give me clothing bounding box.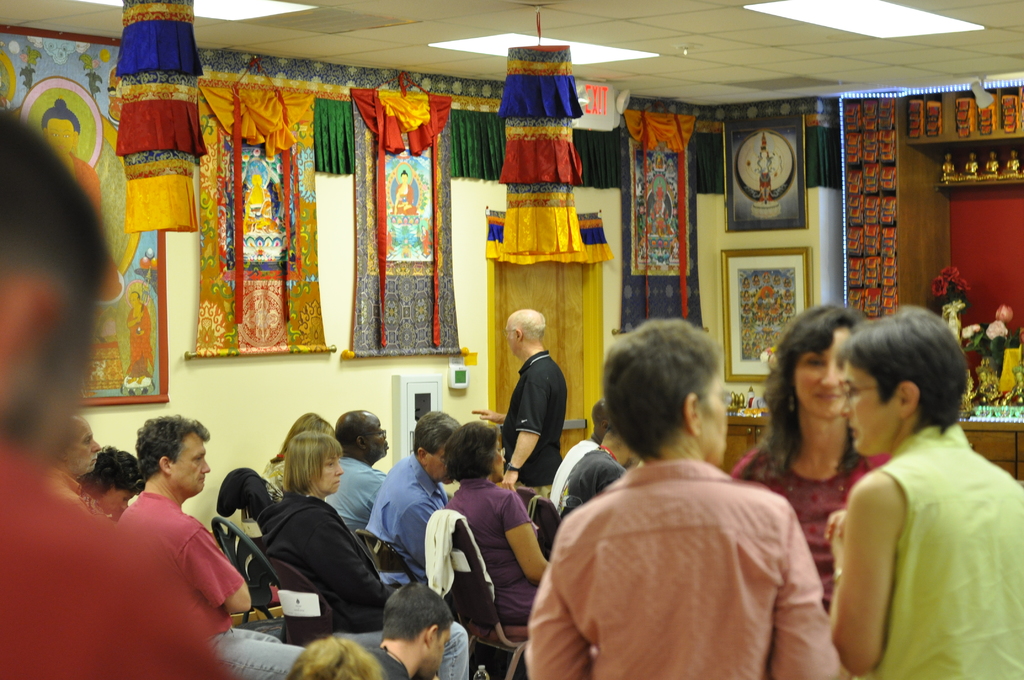
<bbox>541, 436, 598, 511</bbox>.
